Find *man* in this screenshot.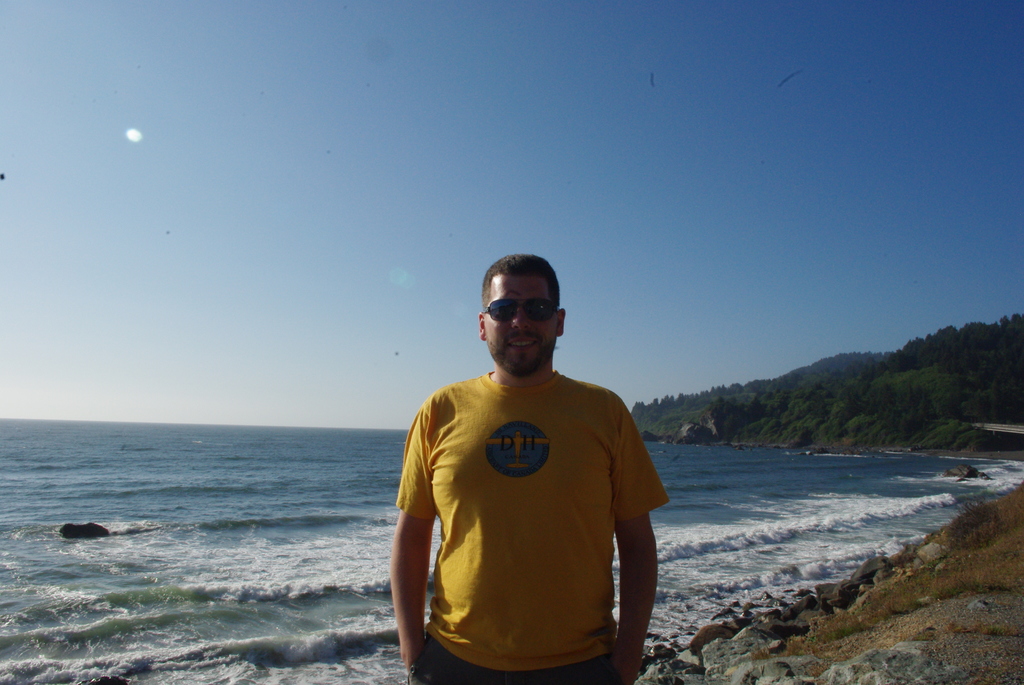
The bounding box for *man* is 385,242,667,675.
